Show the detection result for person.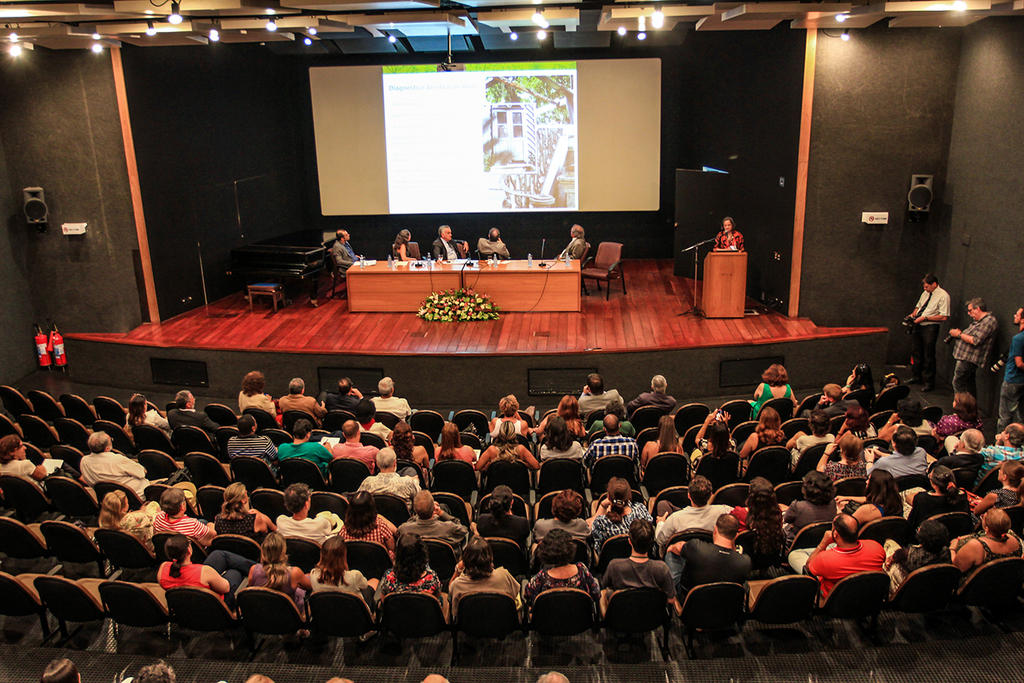
Rect(275, 373, 326, 423).
